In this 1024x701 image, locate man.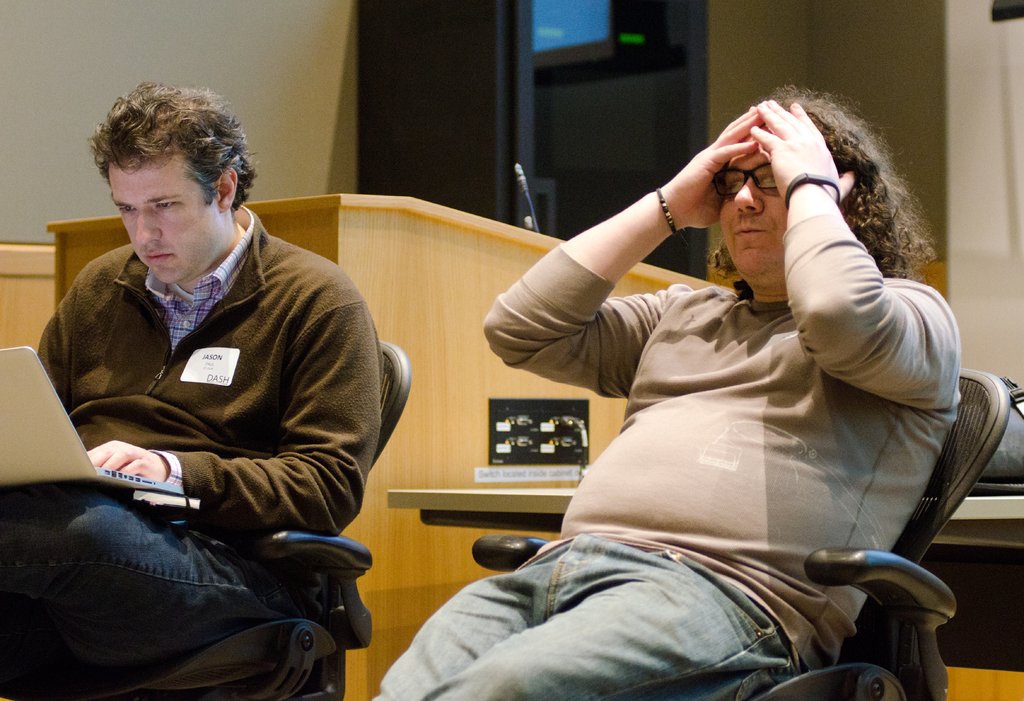
Bounding box: detection(20, 101, 421, 695).
